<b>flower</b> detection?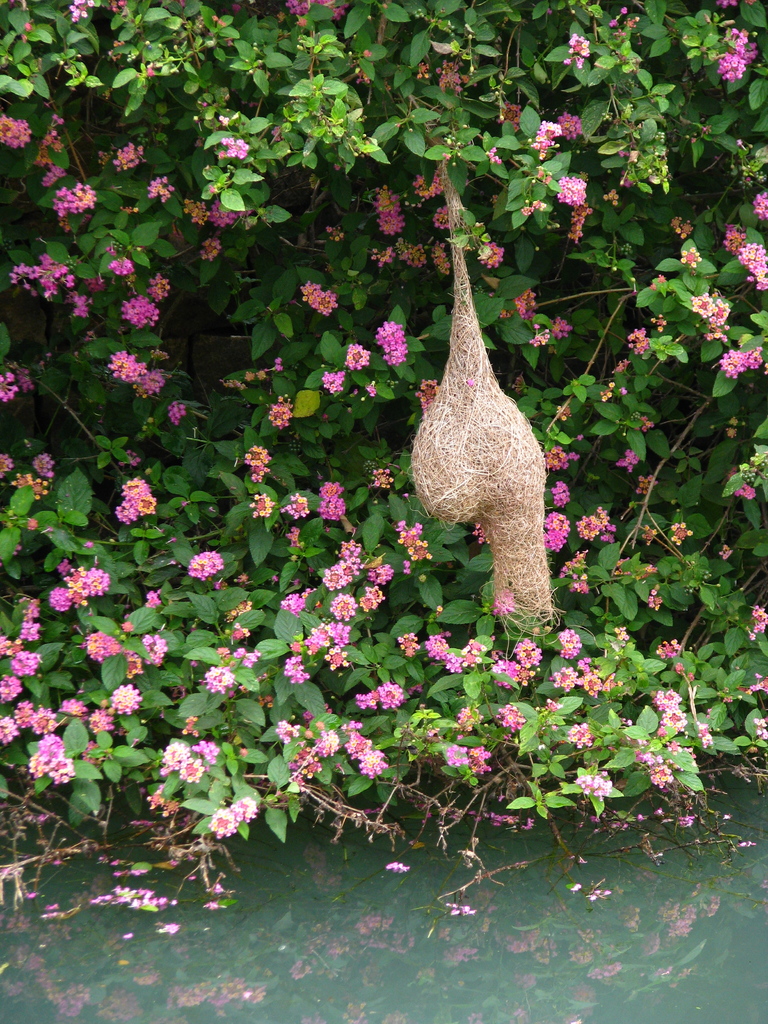
(412, 173, 444, 204)
